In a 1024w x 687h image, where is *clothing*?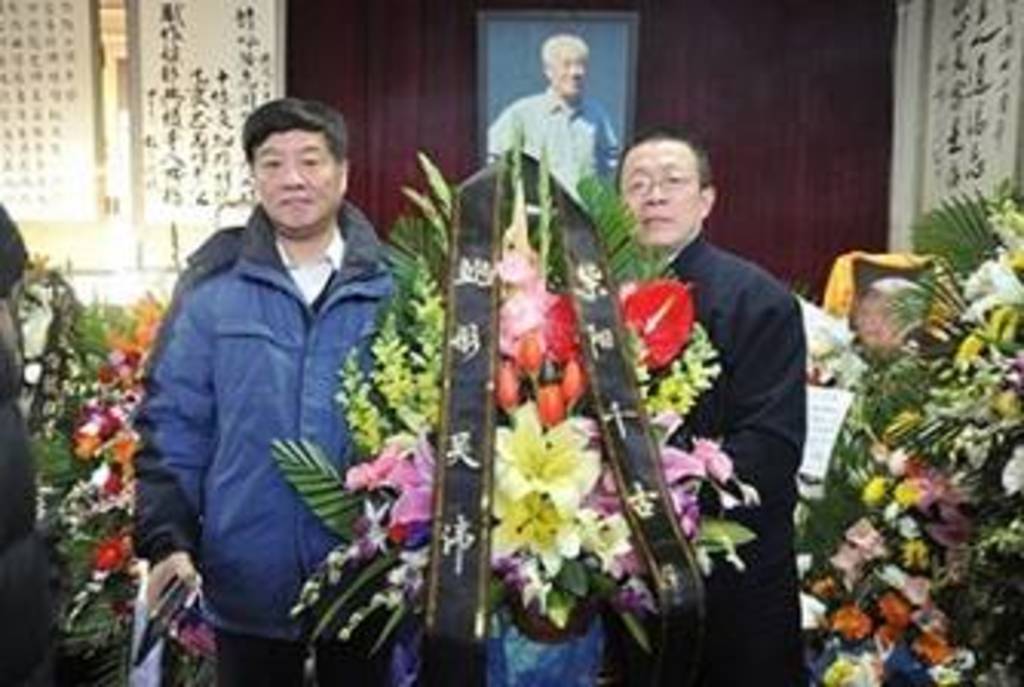
bbox=[491, 92, 622, 199].
